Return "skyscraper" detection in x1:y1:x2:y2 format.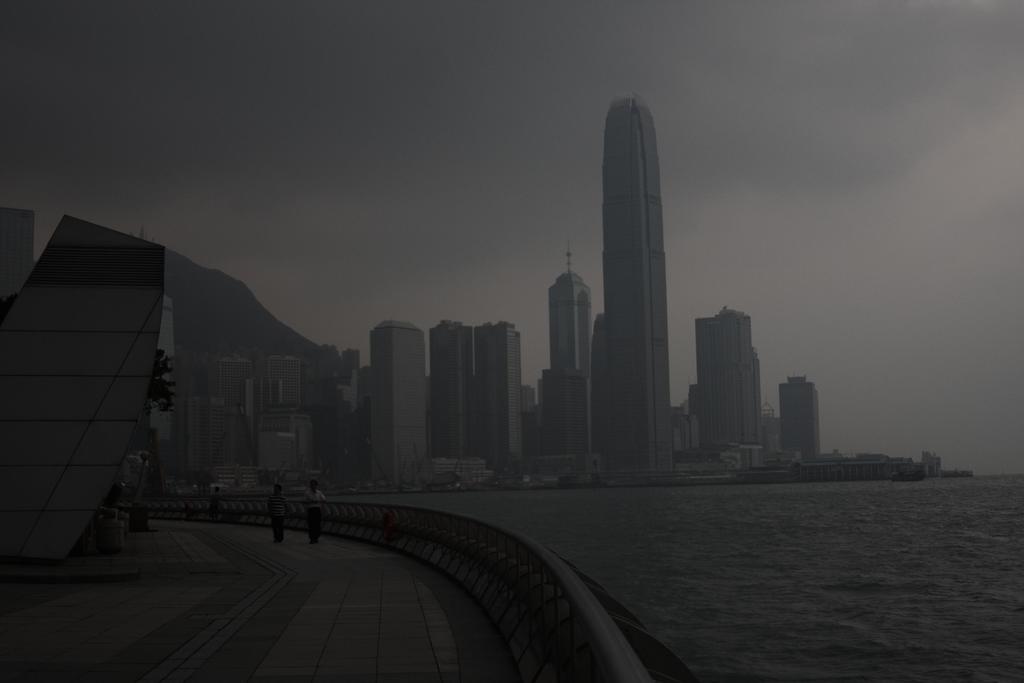
537:239:597:472.
